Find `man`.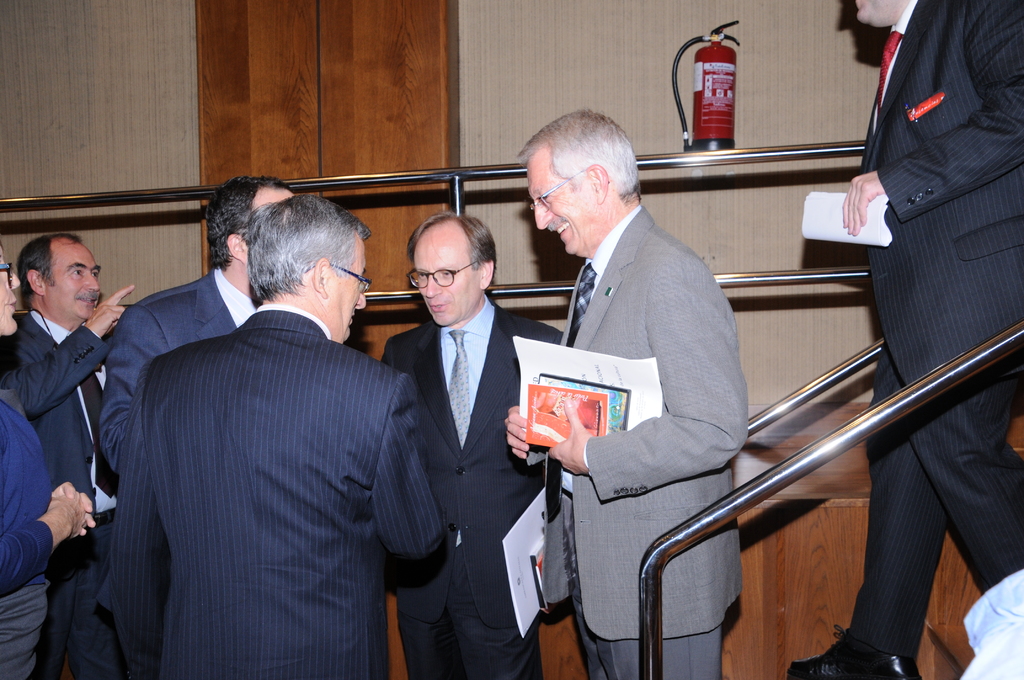
{"x1": 783, "y1": 0, "x2": 1022, "y2": 679}.
